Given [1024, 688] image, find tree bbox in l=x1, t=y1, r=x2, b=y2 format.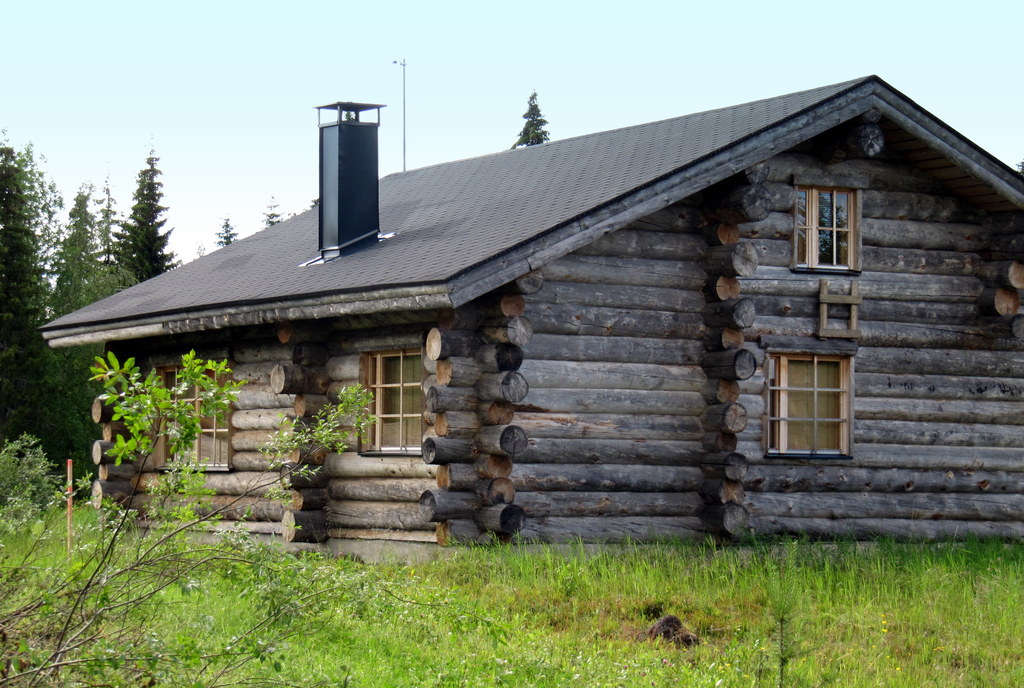
l=45, t=181, r=119, b=488.
